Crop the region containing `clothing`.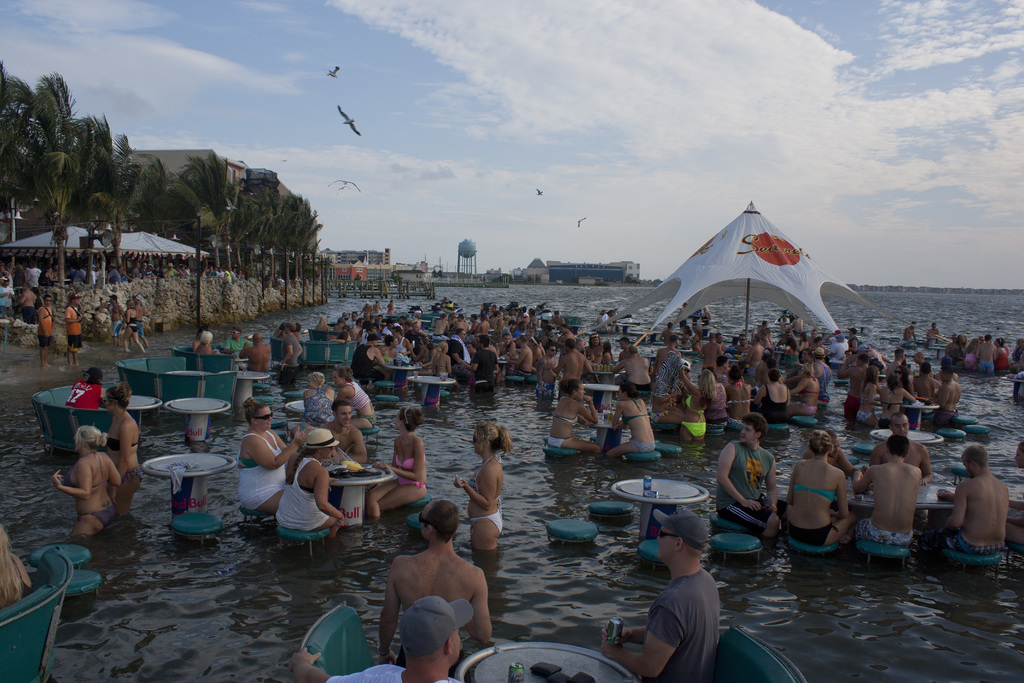
Crop region: select_region(390, 456, 426, 486).
